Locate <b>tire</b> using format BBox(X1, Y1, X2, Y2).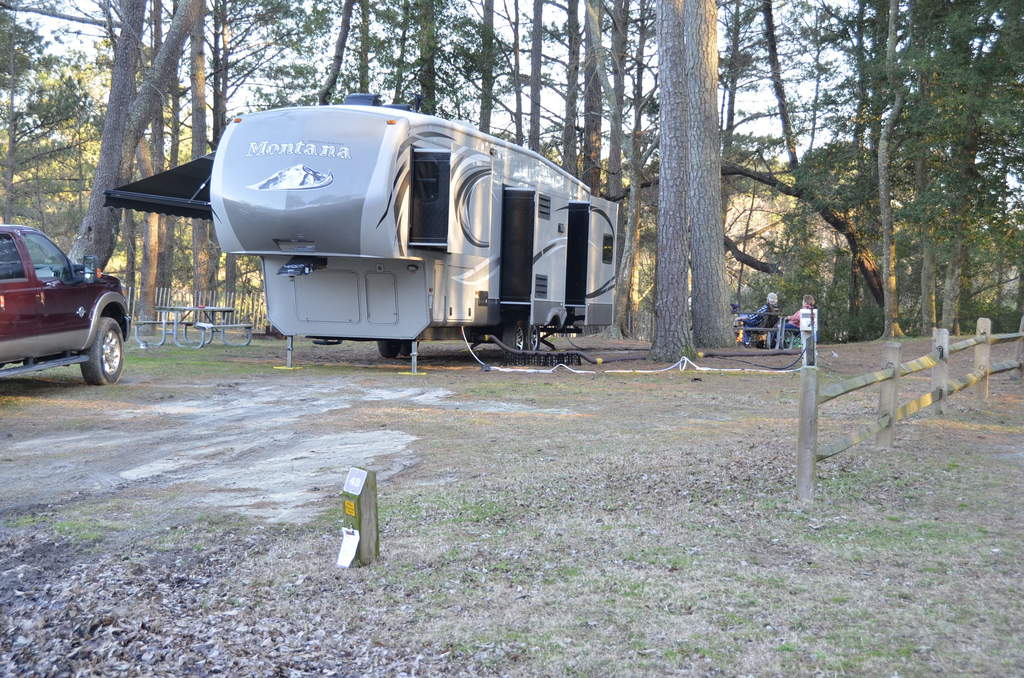
BBox(401, 338, 419, 354).
